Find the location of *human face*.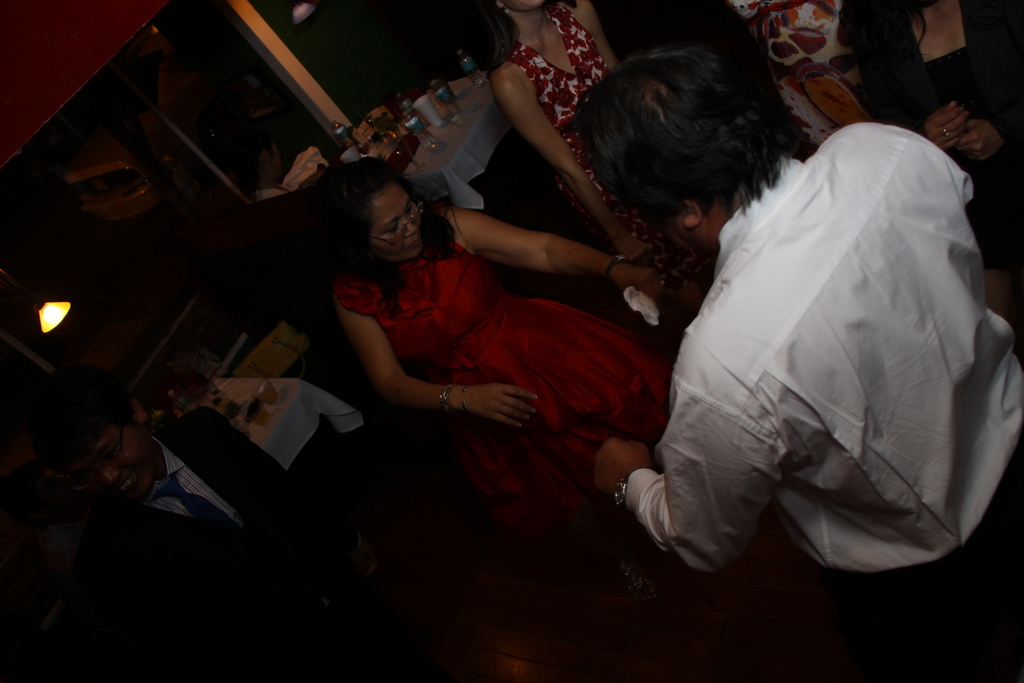
Location: [371,185,420,261].
